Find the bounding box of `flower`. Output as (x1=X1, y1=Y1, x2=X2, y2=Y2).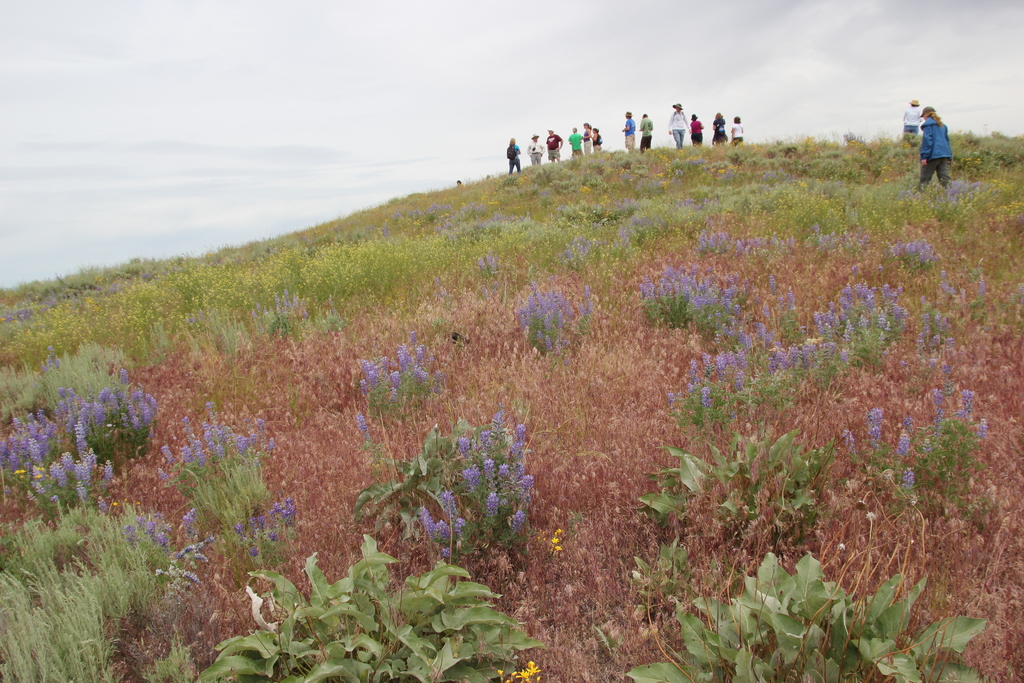
(x1=554, y1=528, x2=562, y2=536).
